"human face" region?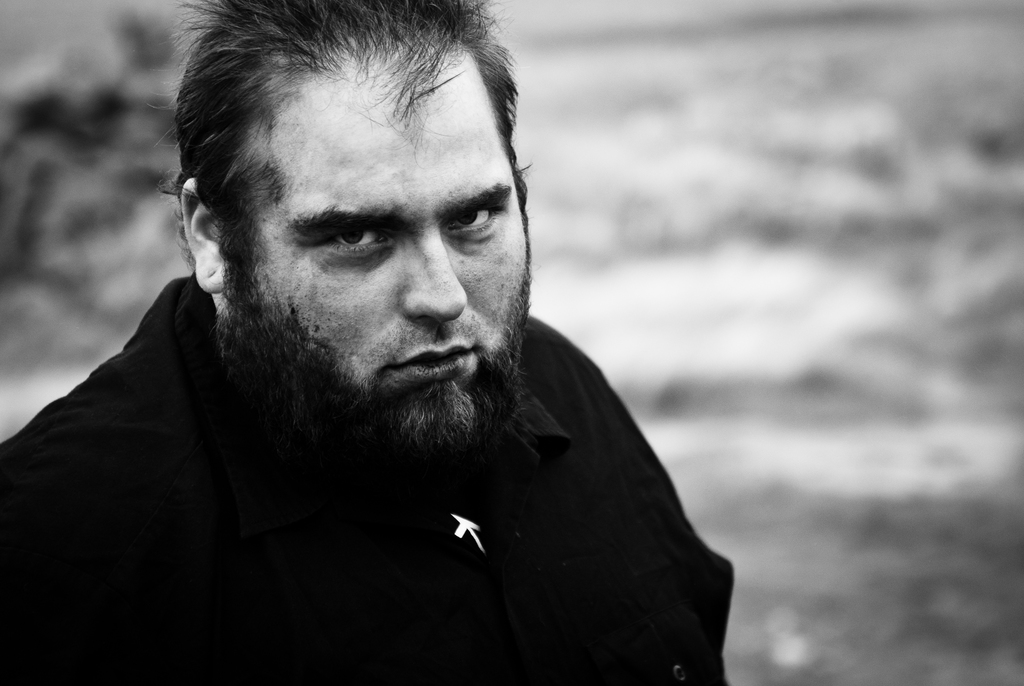
l=241, t=48, r=530, b=446
